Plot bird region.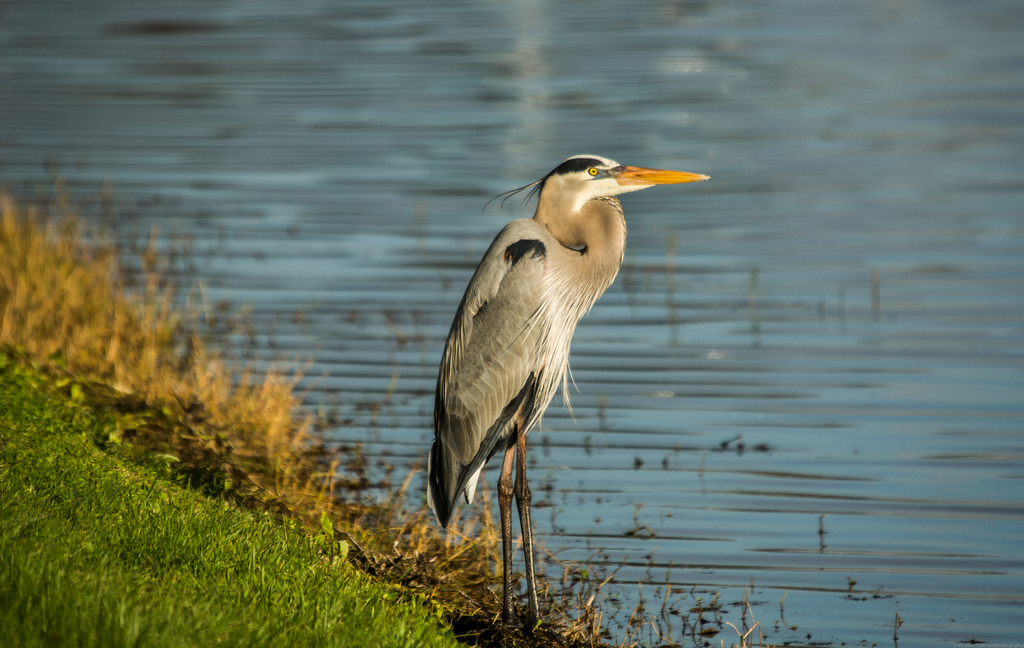
Plotted at BBox(424, 170, 697, 597).
